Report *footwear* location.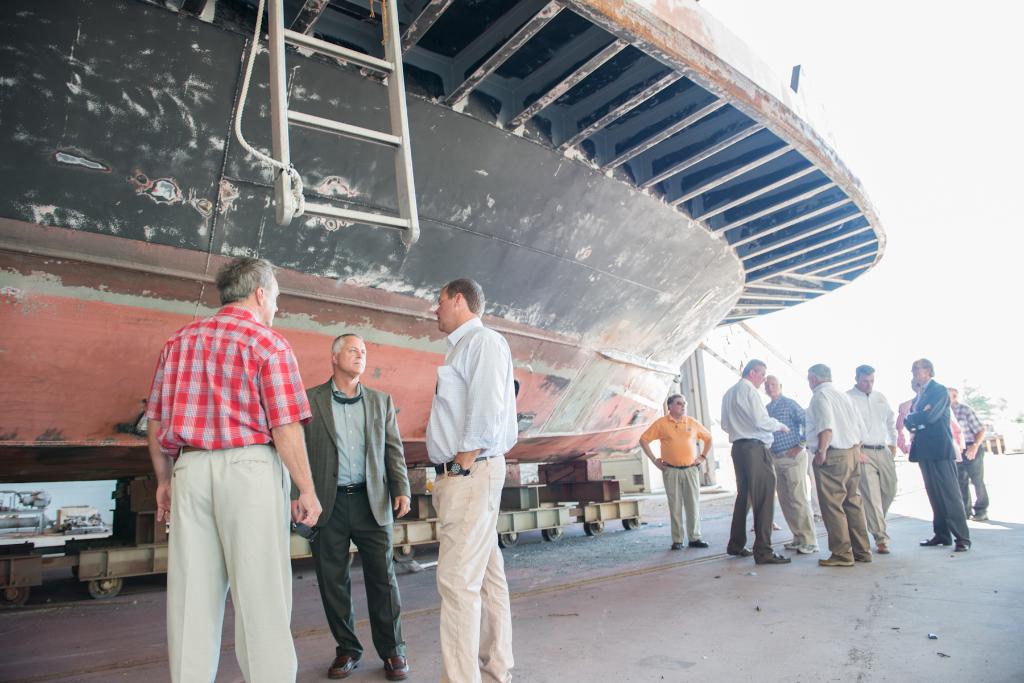
Report: <region>669, 540, 685, 550</region>.
